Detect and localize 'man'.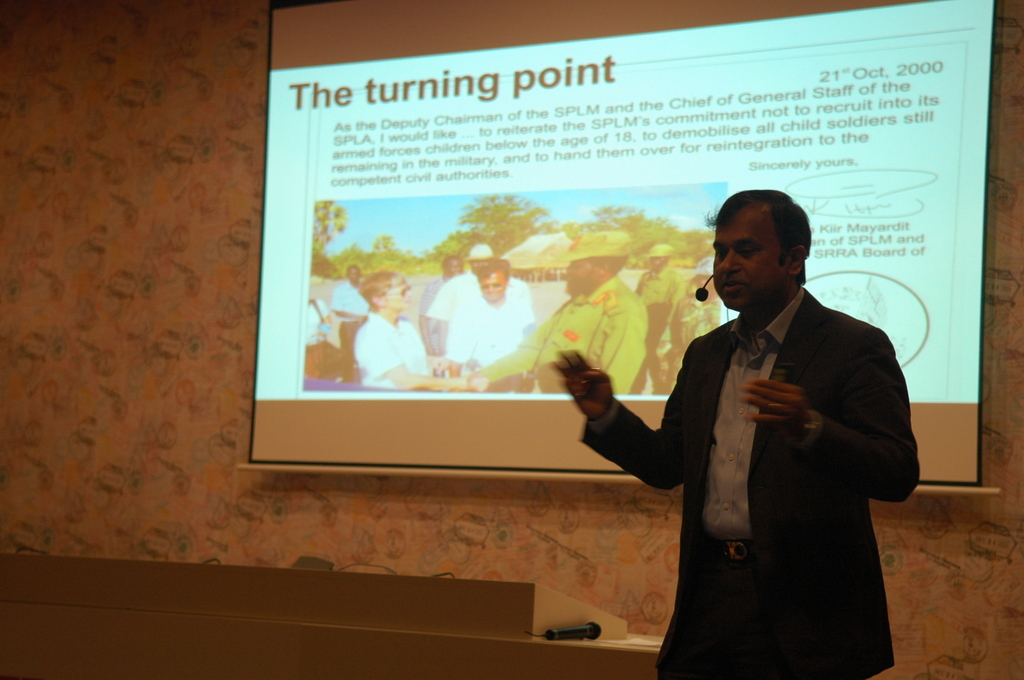
Localized at bbox=(470, 223, 646, 404).
